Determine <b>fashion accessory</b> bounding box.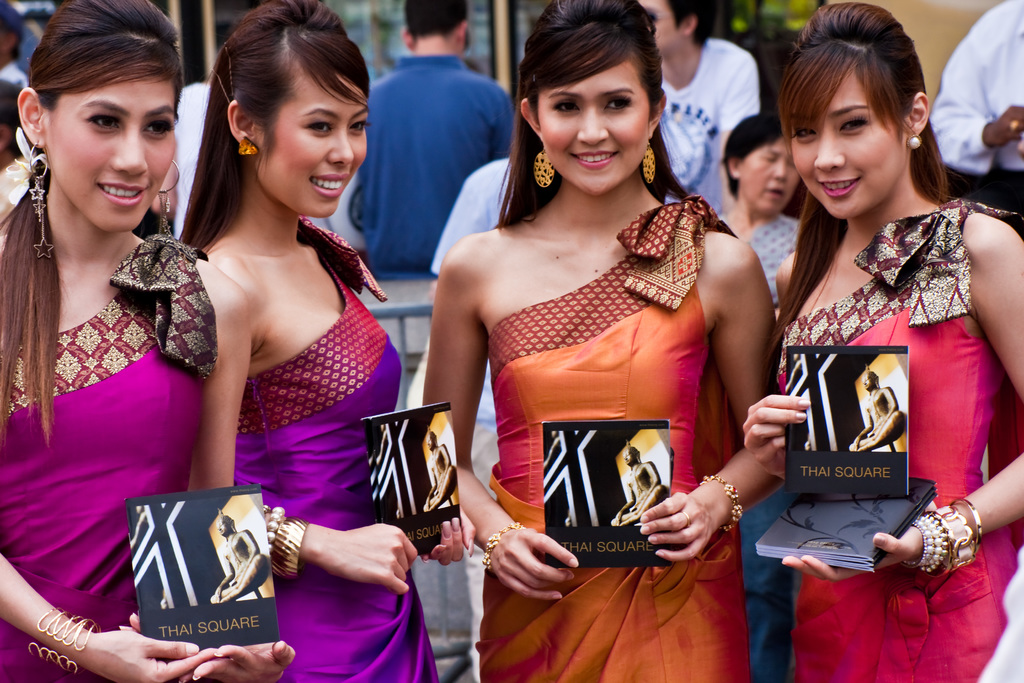
Determined: bbox=[264, 506, 271, 511].
